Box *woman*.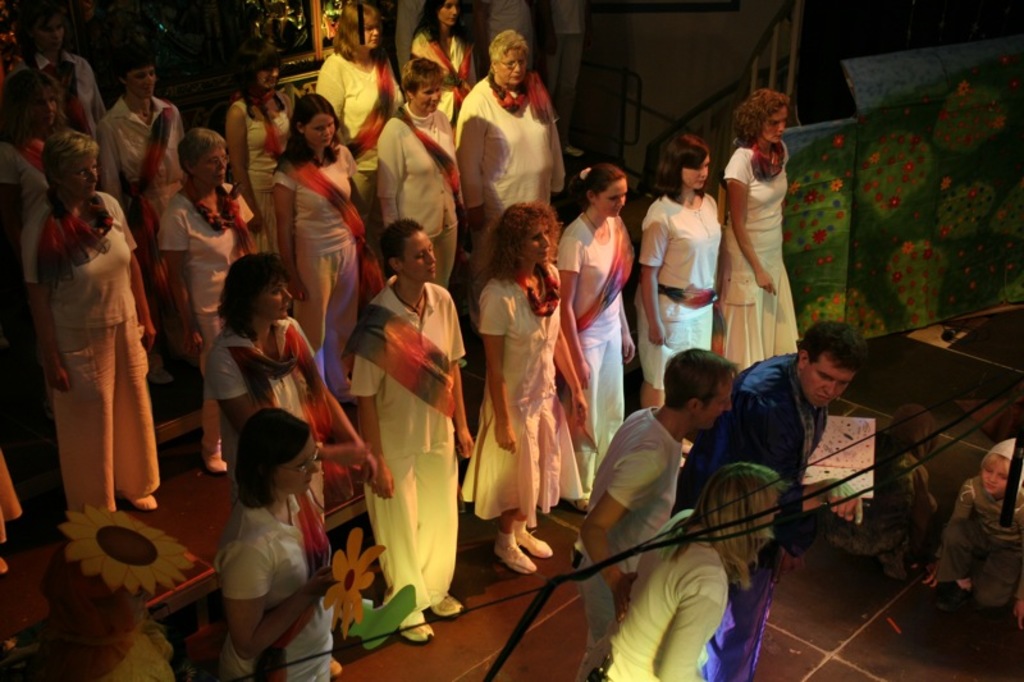
<box>160,125,255,470</box>.
